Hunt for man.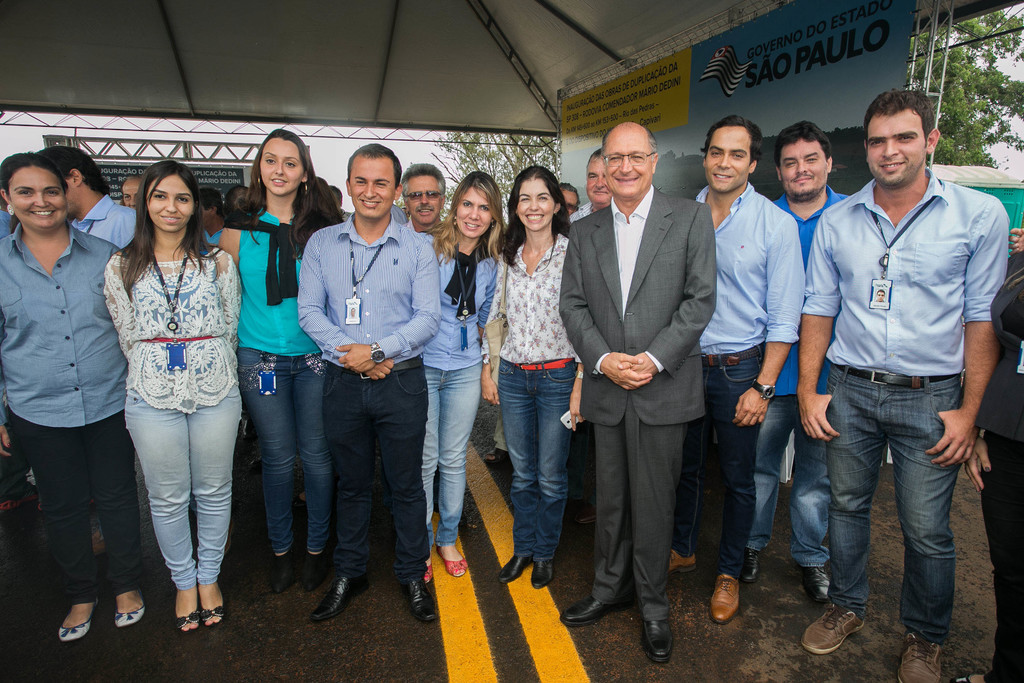
Hunted down at crop(554, 121, 710, 662).
